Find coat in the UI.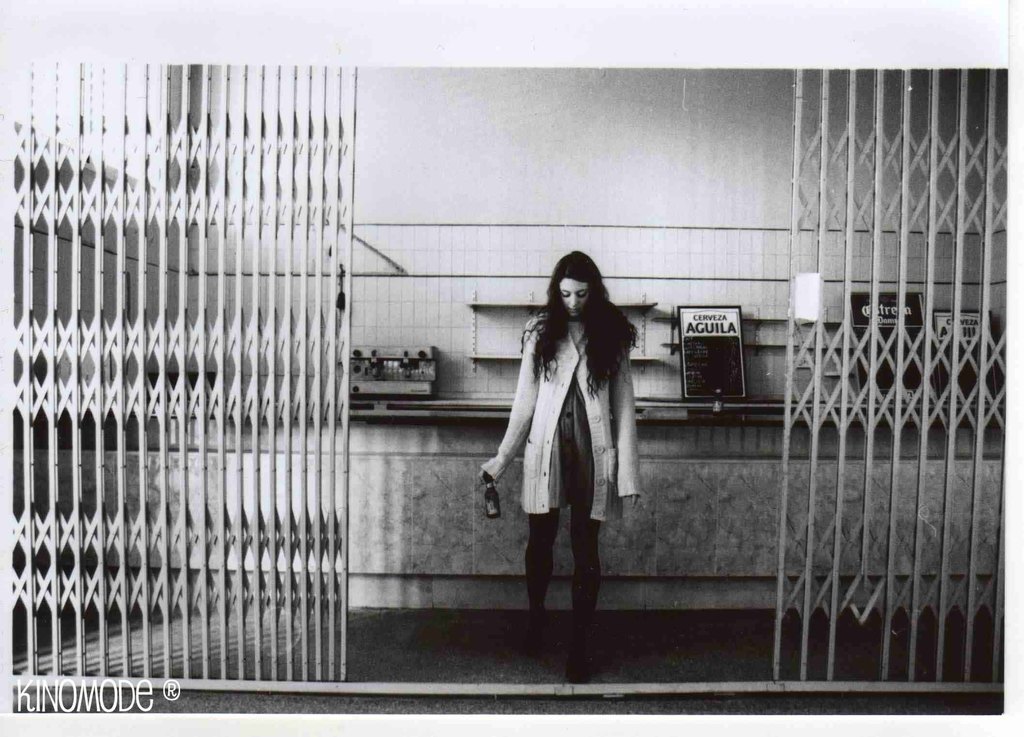
UI element at (474,312,620,549).
